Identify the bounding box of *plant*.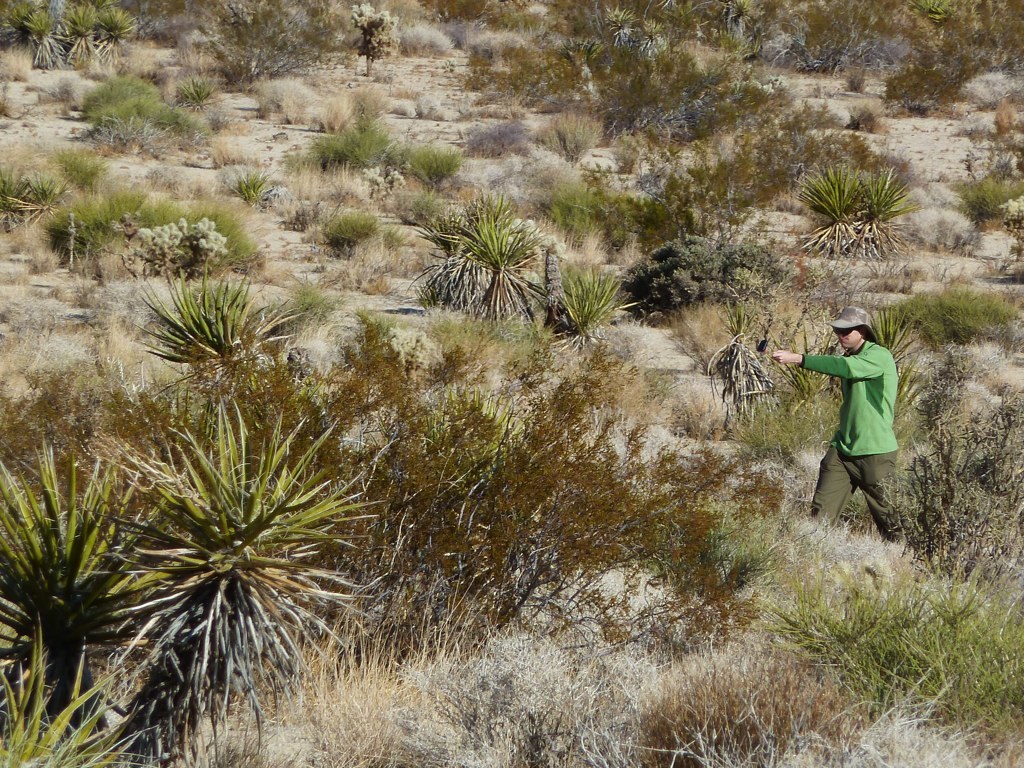
bbox=(353, 7, 406, 81).
